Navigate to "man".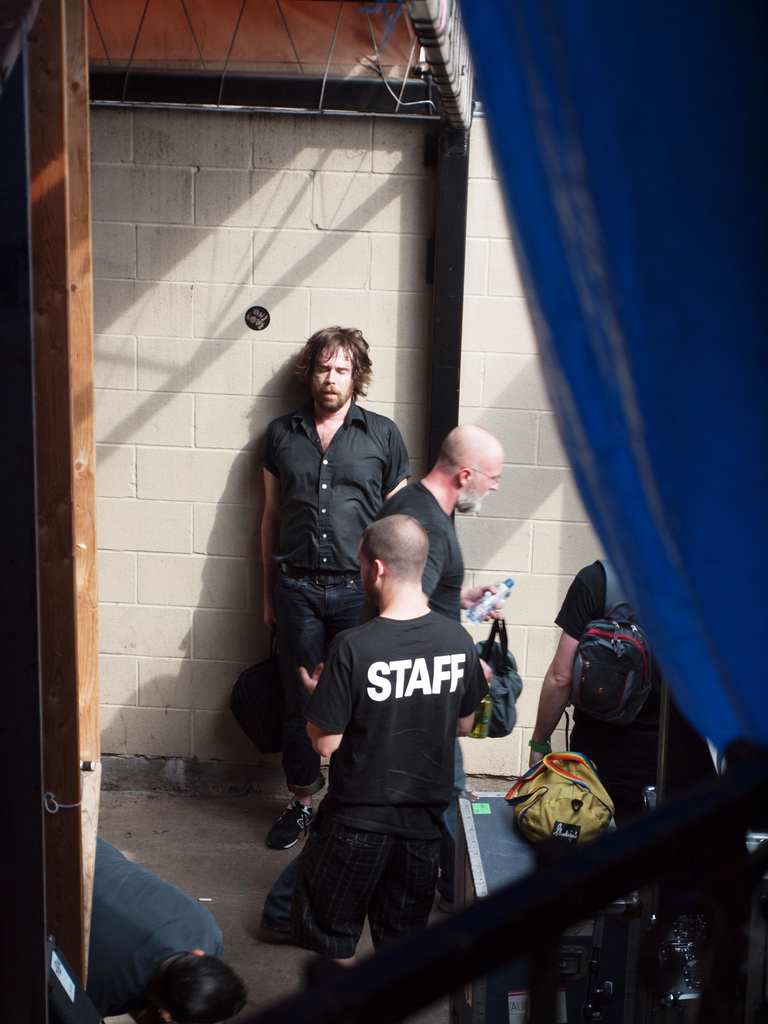
Navigation target: x1=374, y1=421, x2=506, y2=915.
